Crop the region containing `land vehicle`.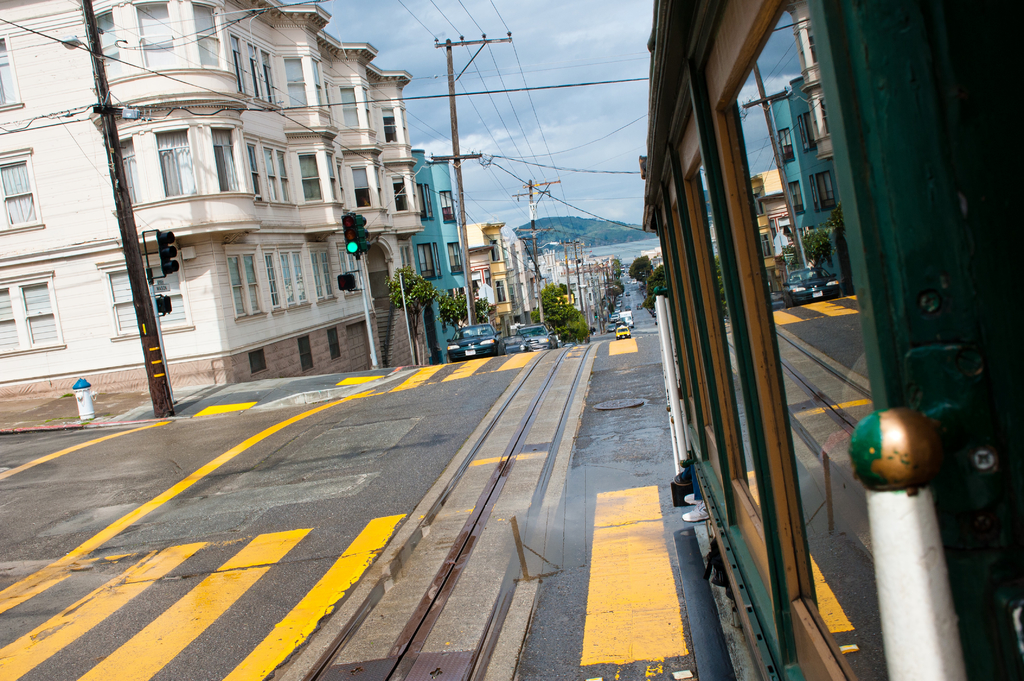
Crop region: x1=612 y1=323 x2=631 y2=340.
